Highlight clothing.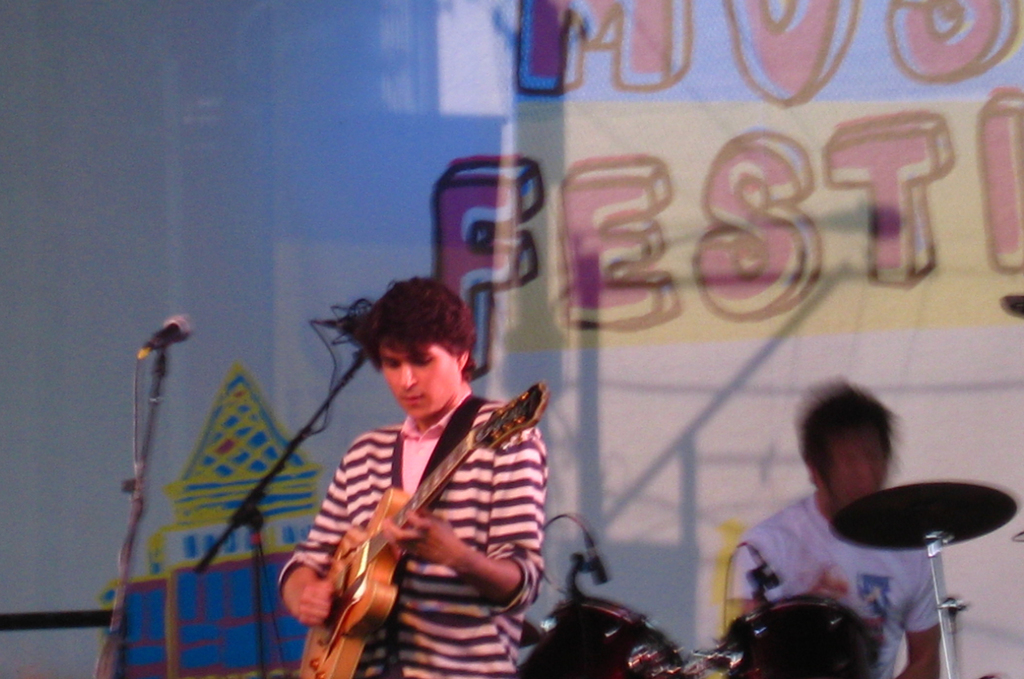
Highlighted region: 724:383:993:678.
